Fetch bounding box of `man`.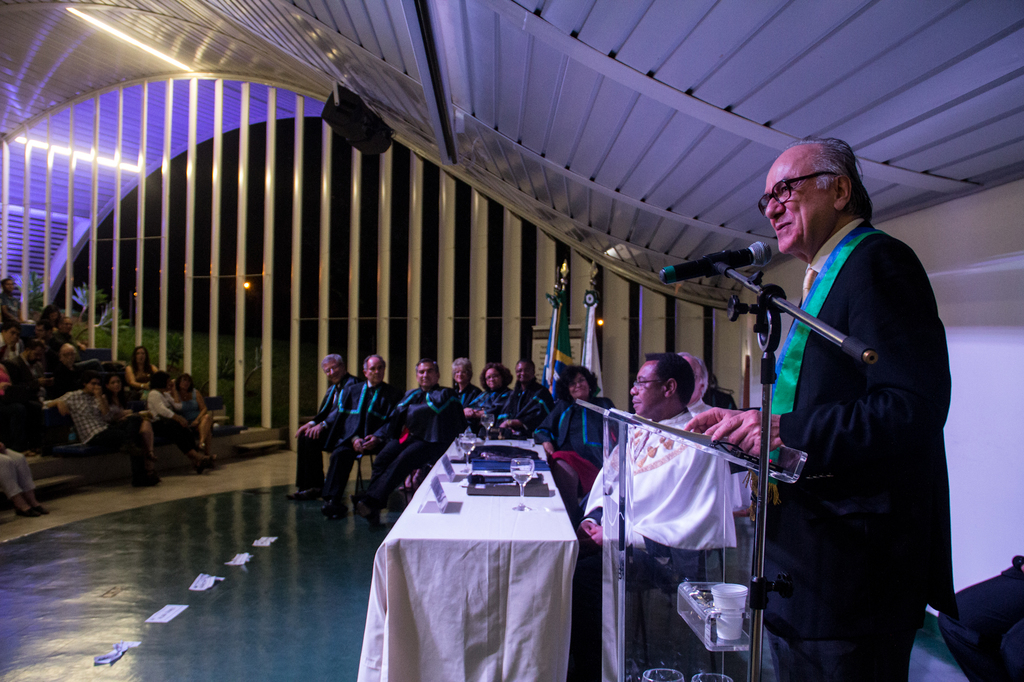
Bbox: <region>673, 345, 713, 422</region>.
